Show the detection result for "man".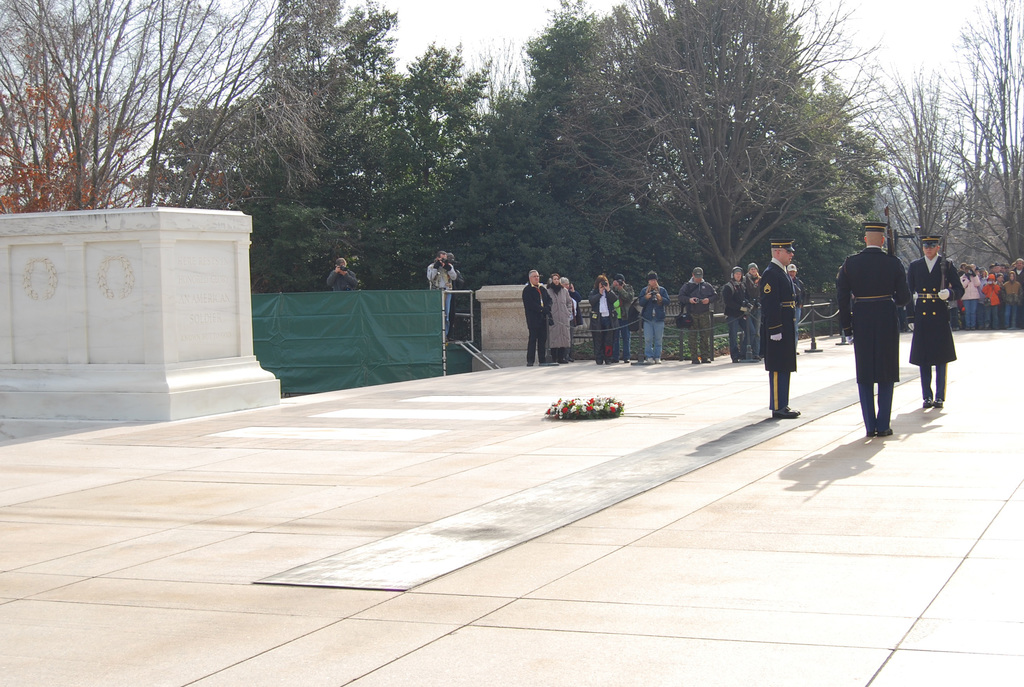
locate(1012, 257, 1023, 310).
